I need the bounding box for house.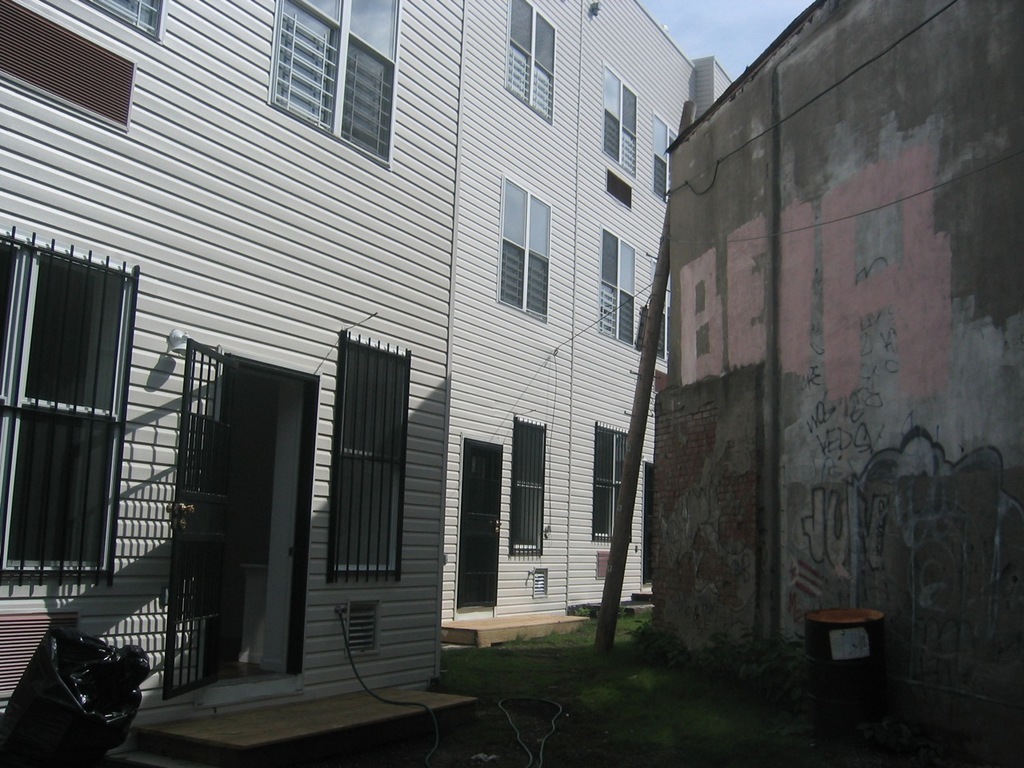
Here it is: 10/0/741/742.
